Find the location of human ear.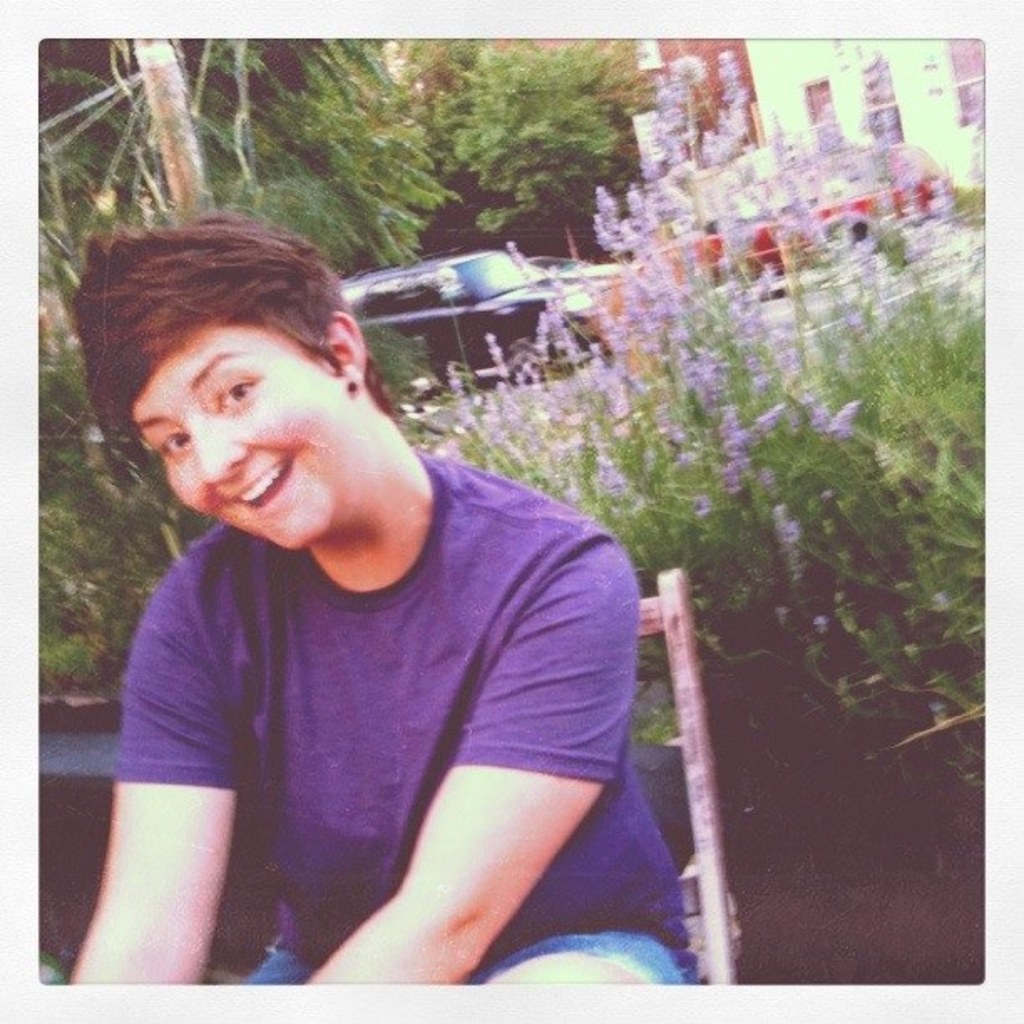
Location: detection(323, 315, 363, 390).
